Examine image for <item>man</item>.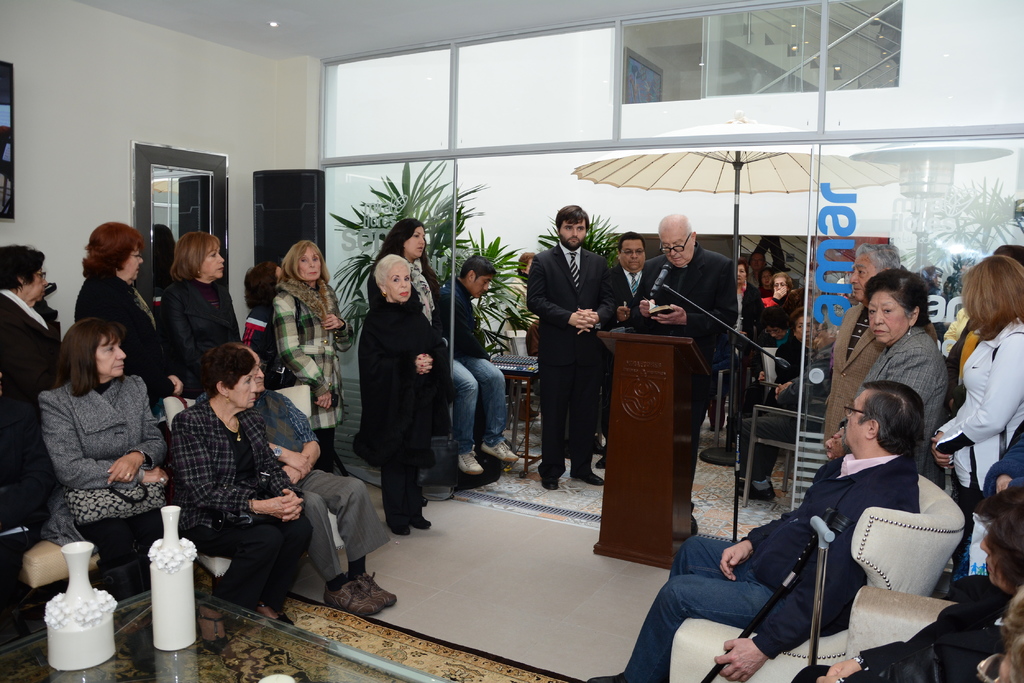
Examination result: 628,213,739,534.
